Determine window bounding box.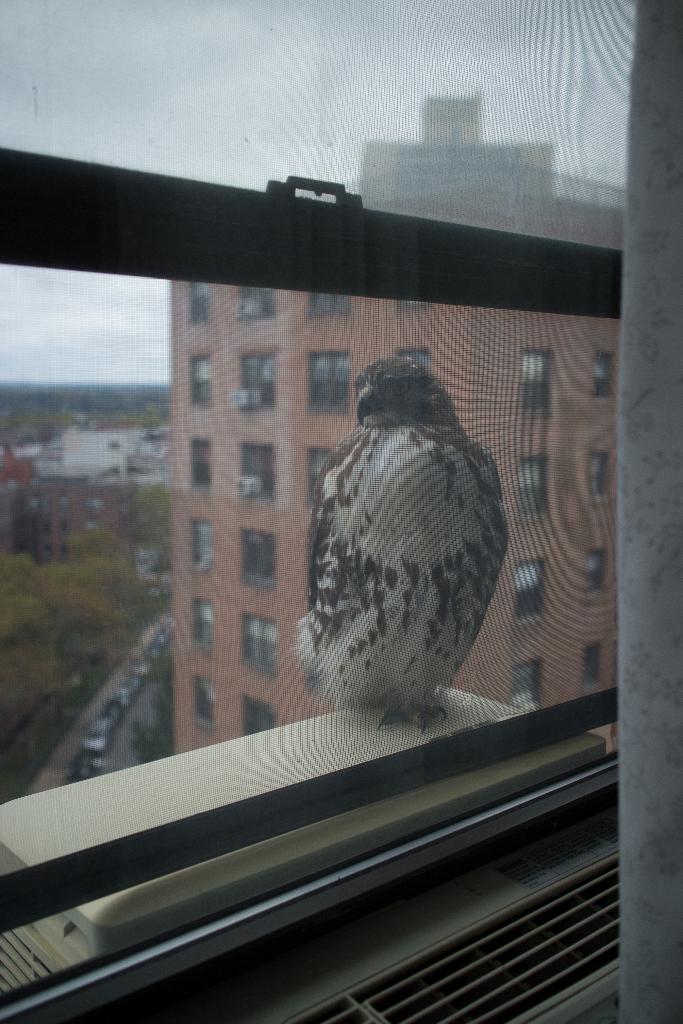
Determined: rect(507, 556, 542, 619).
